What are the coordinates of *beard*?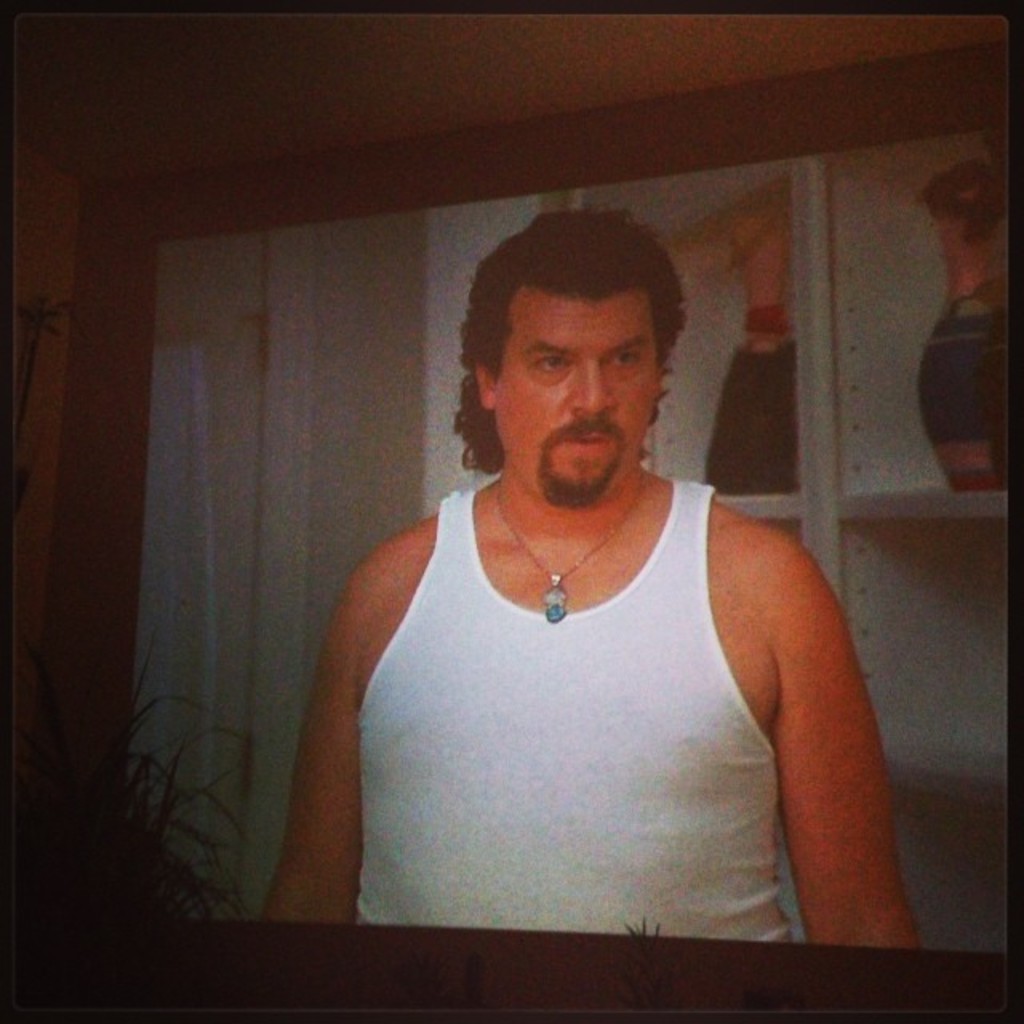
[538, 453, 624, 504].
